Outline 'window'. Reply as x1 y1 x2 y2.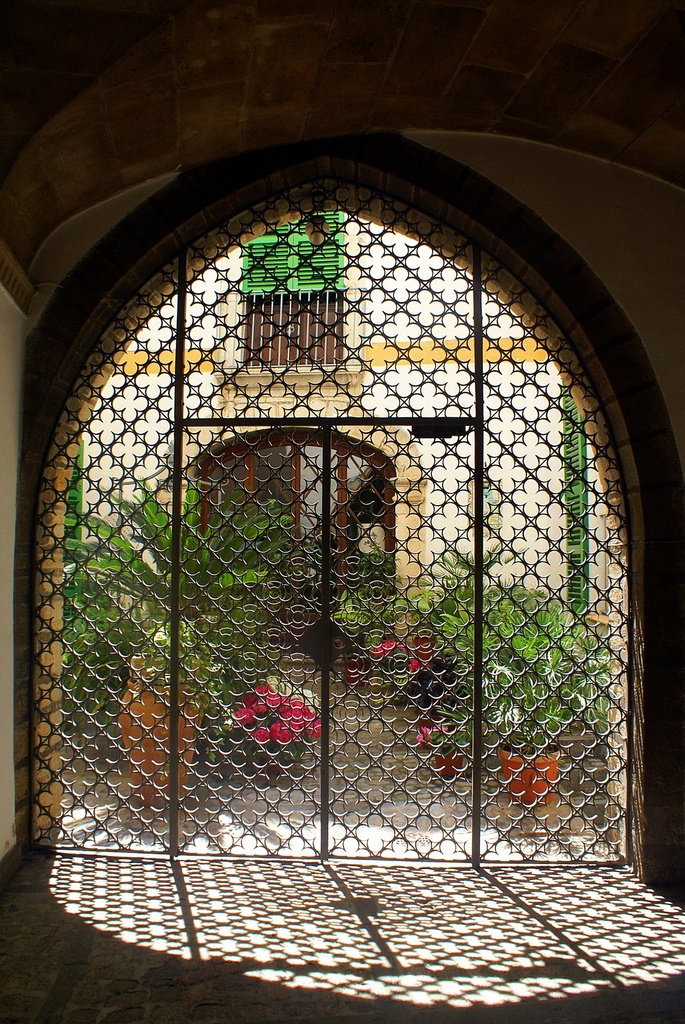
85 160 613 902.
